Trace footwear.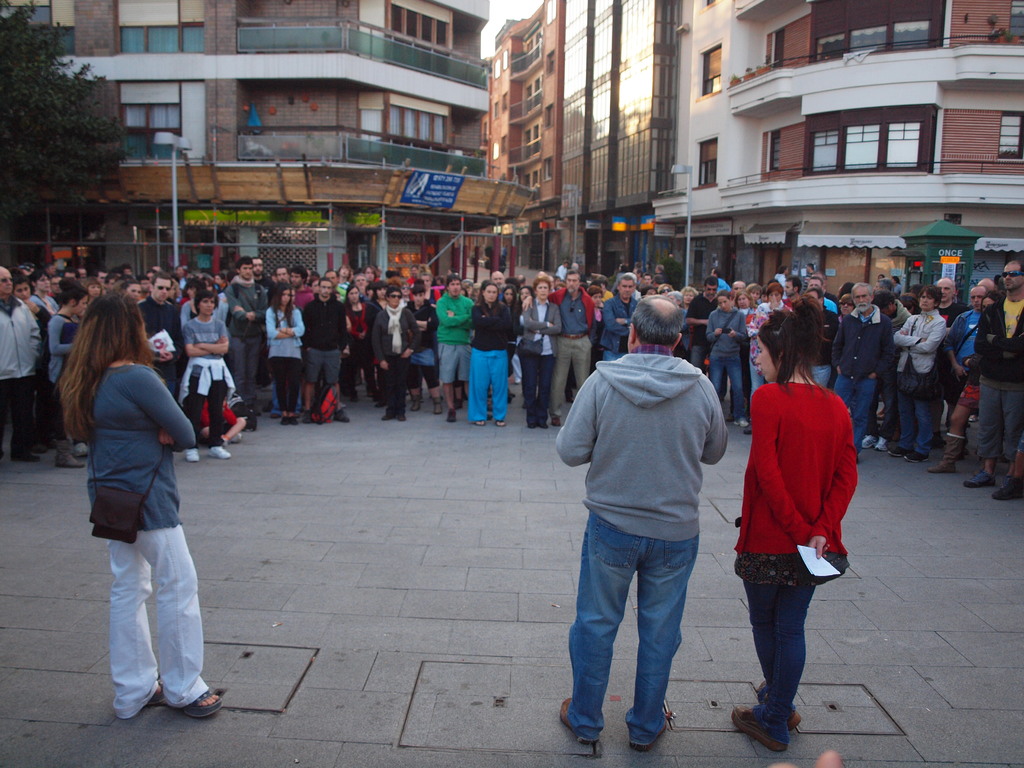
Traced to 925/451/965/477.
